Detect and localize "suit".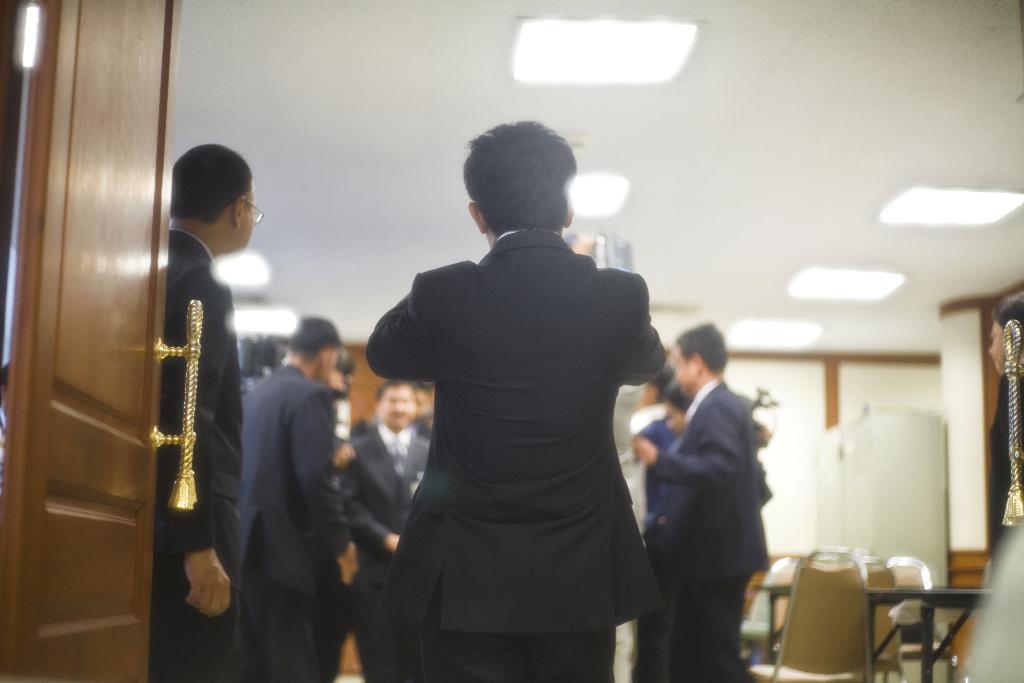
Localized at crop(365, 229, 668, 682).
